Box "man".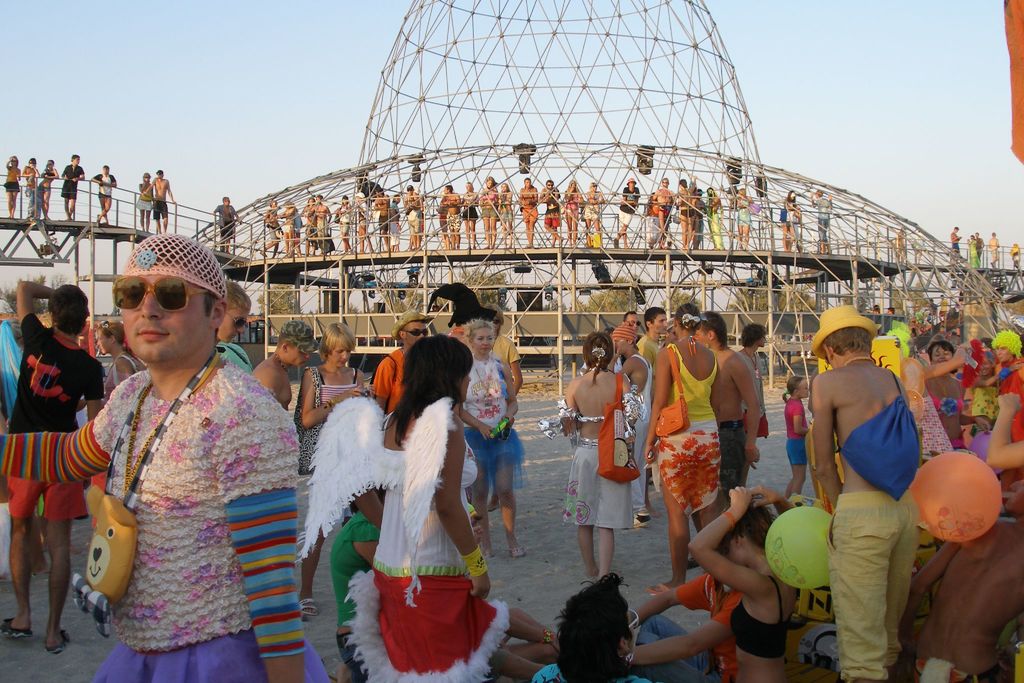
(left=941, top=226, right=959, bottom=262).
